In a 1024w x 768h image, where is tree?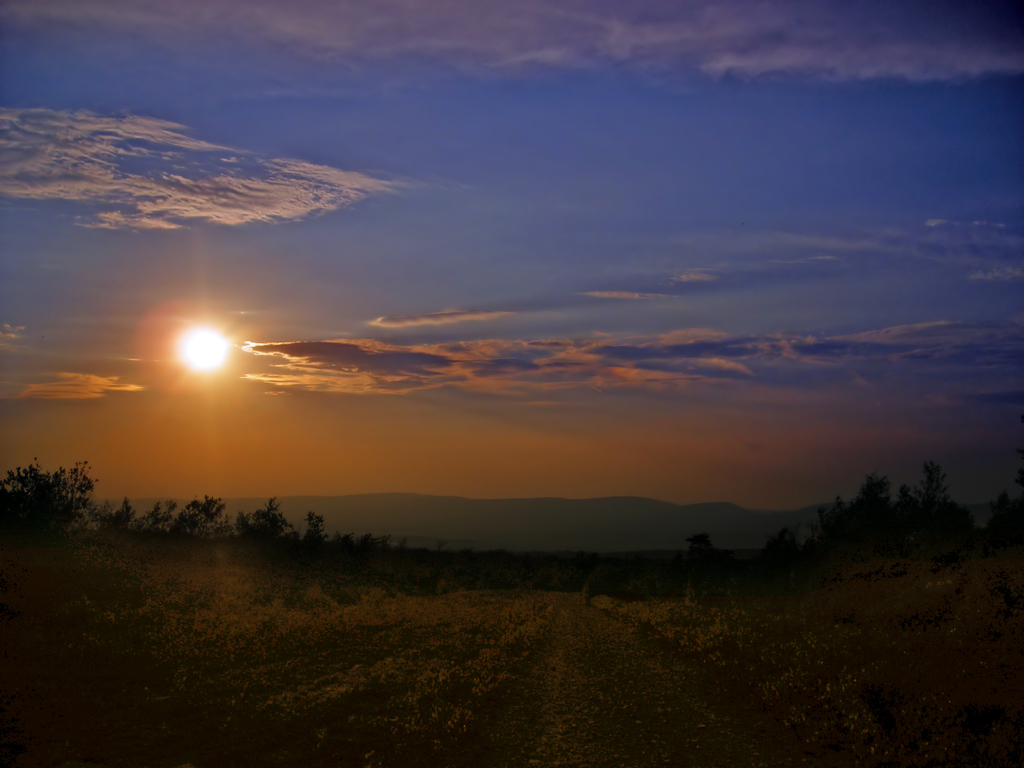
301,514,333,552.
